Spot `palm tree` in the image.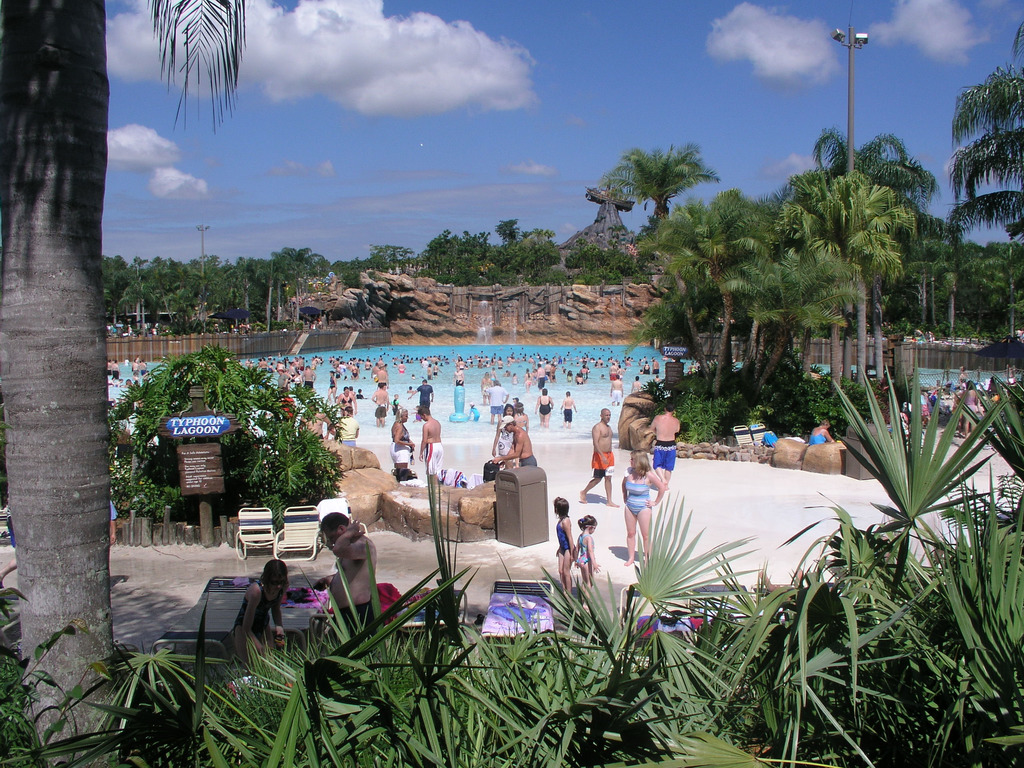
`palm tree` found at l=0, t=0, r=246, b=767.
